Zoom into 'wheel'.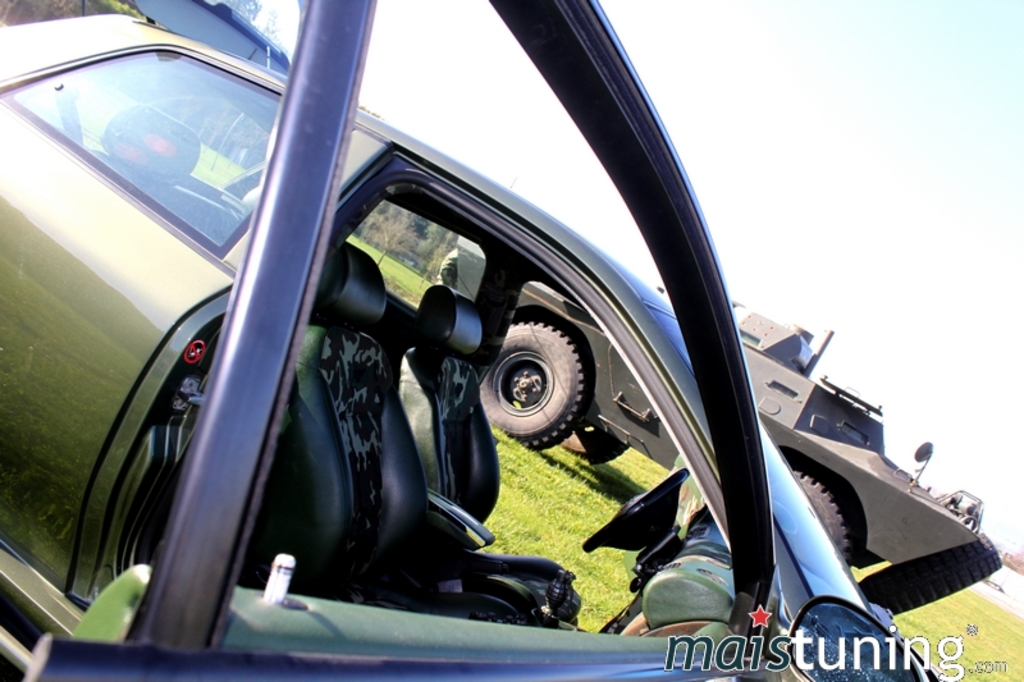
Zoom target: left=561, top=427, right=631, bottom=463.
